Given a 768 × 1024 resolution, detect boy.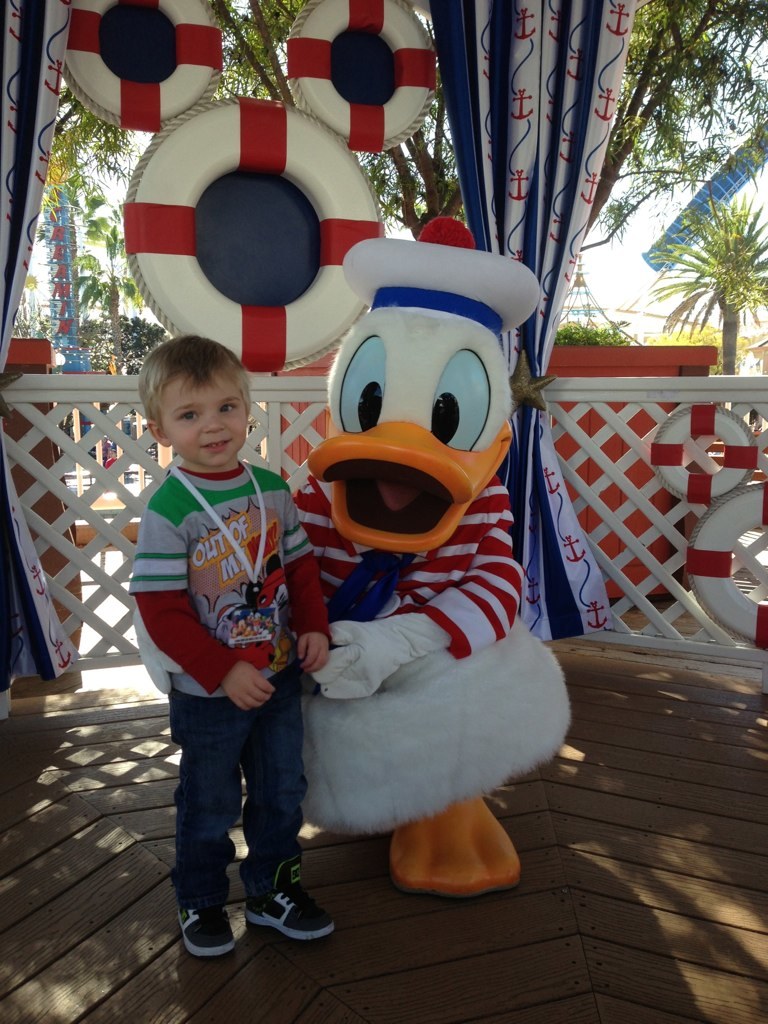
left=127, top=326, right=345, bottom=962.
